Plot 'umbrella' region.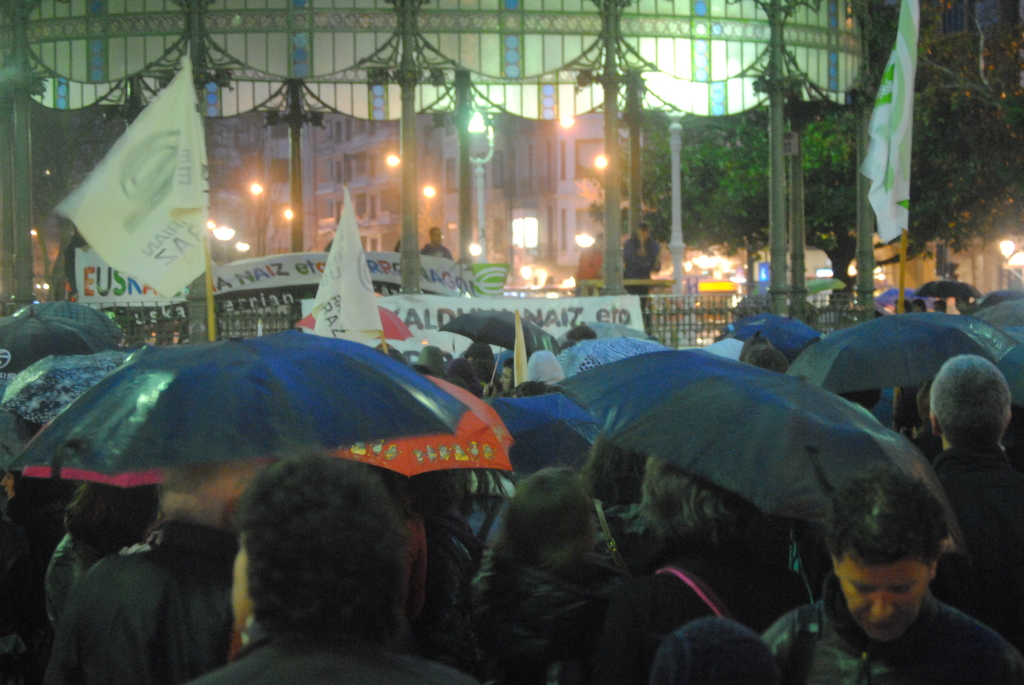
Plotted at box(14, 332, 468, 487).
